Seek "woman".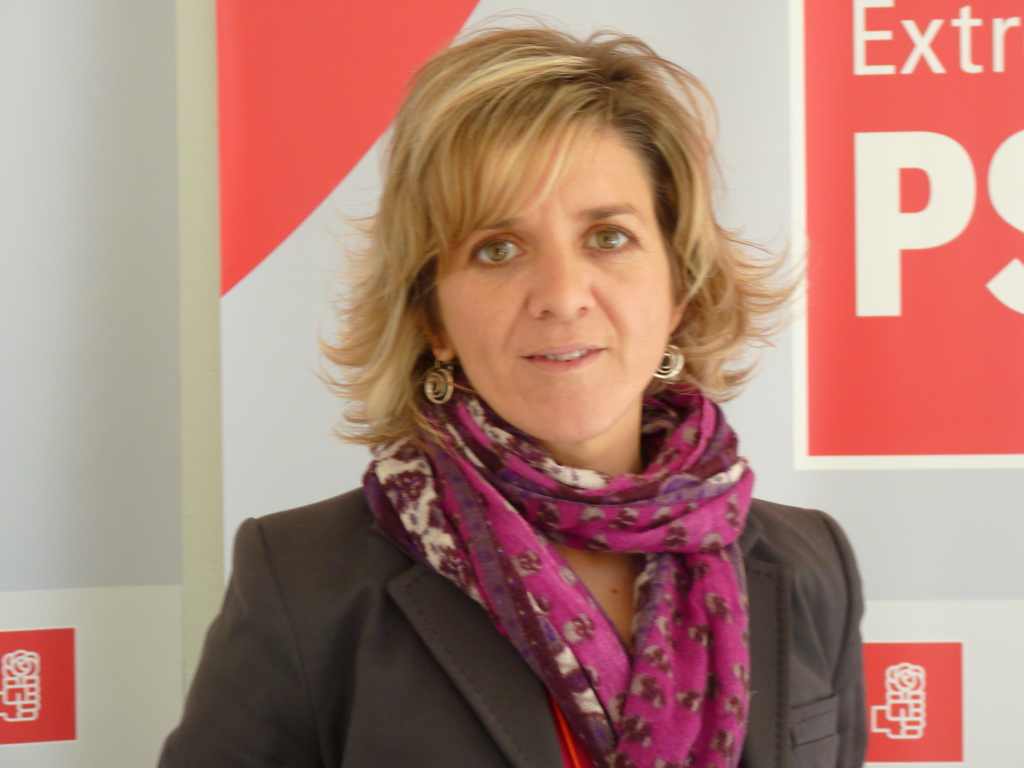
bbox=(194, 53, 863, 767).
